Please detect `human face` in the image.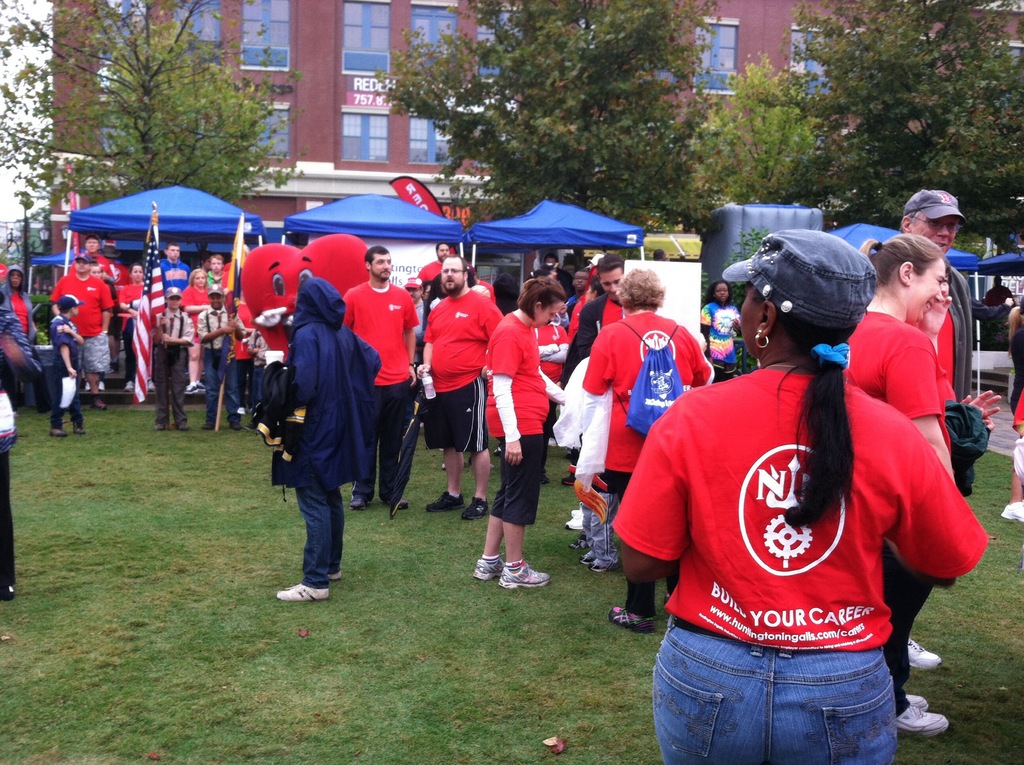
{"left": 541, "top": 306, "right": 561, "bottom": 328}.
